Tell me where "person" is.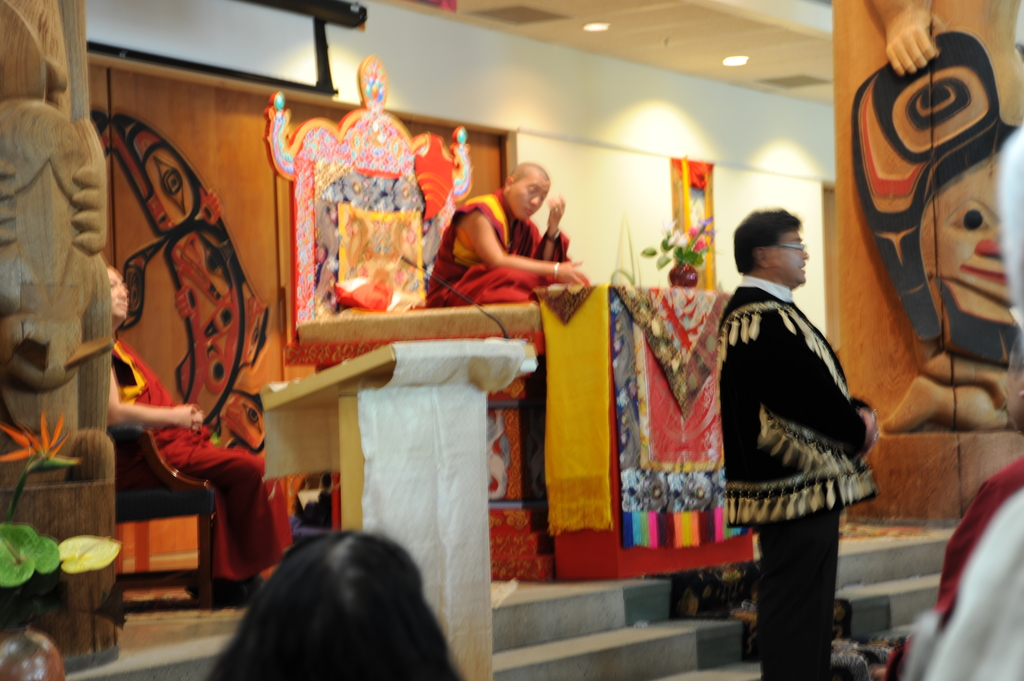
"person" is at [885, 458, 1023, 680].
